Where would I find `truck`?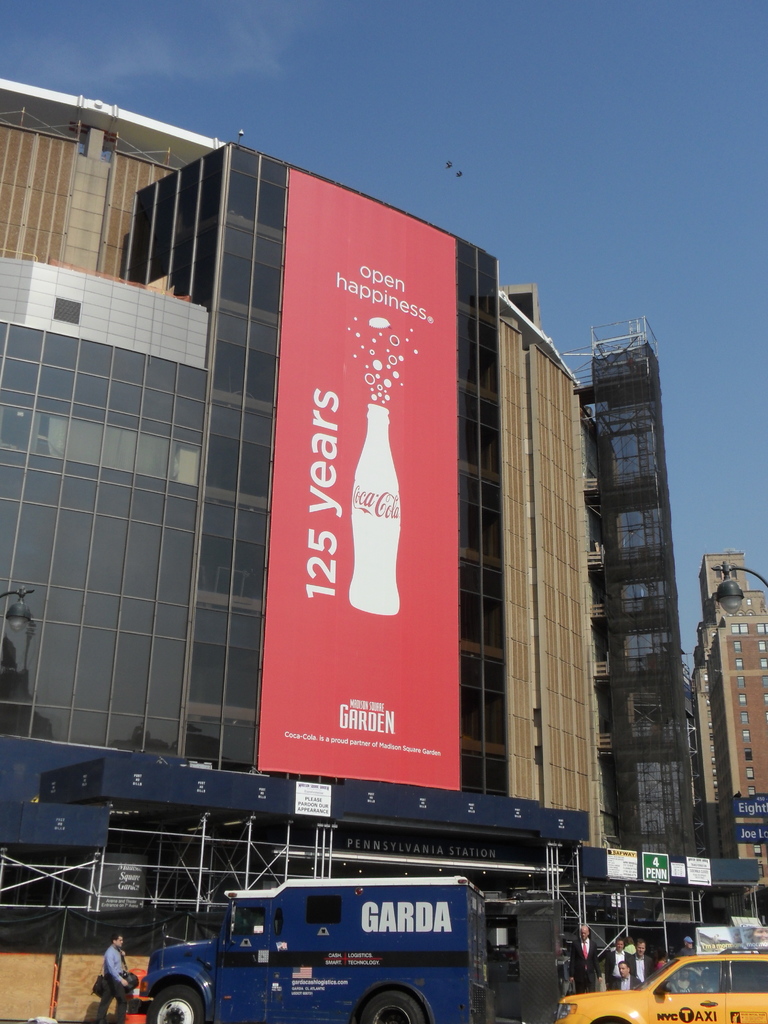
At box(139, 874, 490, 1023).
